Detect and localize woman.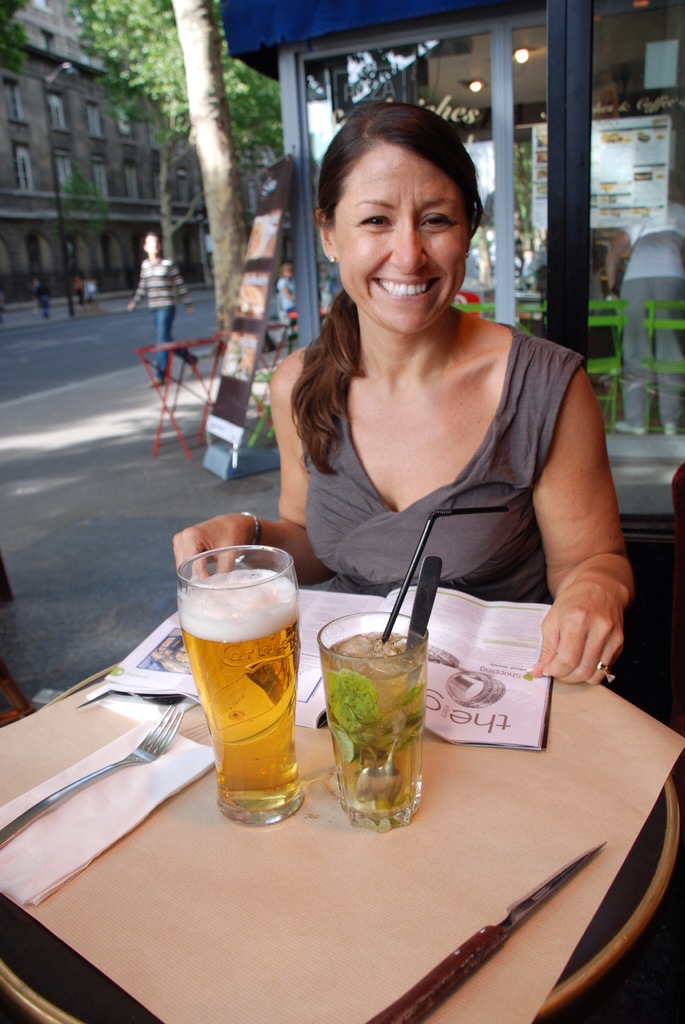
Localized at pyautogui.locateOnScreen(173, 97, 636, 687).
